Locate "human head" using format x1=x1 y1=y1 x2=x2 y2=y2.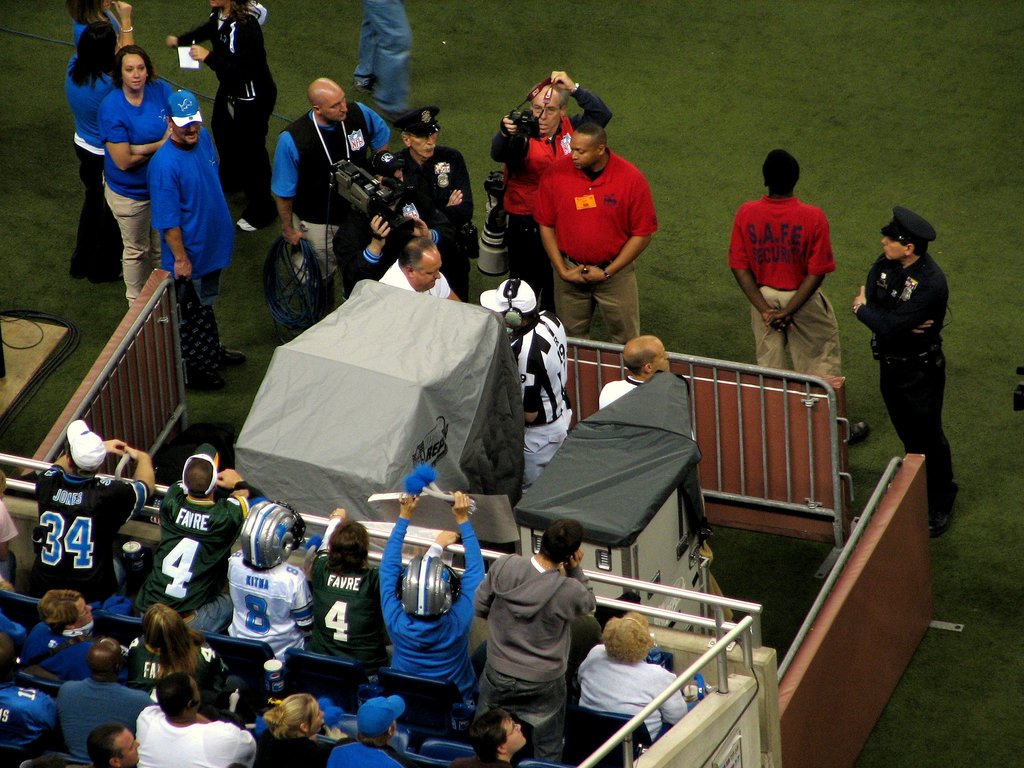
x1=877 y1=205 x2=938 y2=262.
